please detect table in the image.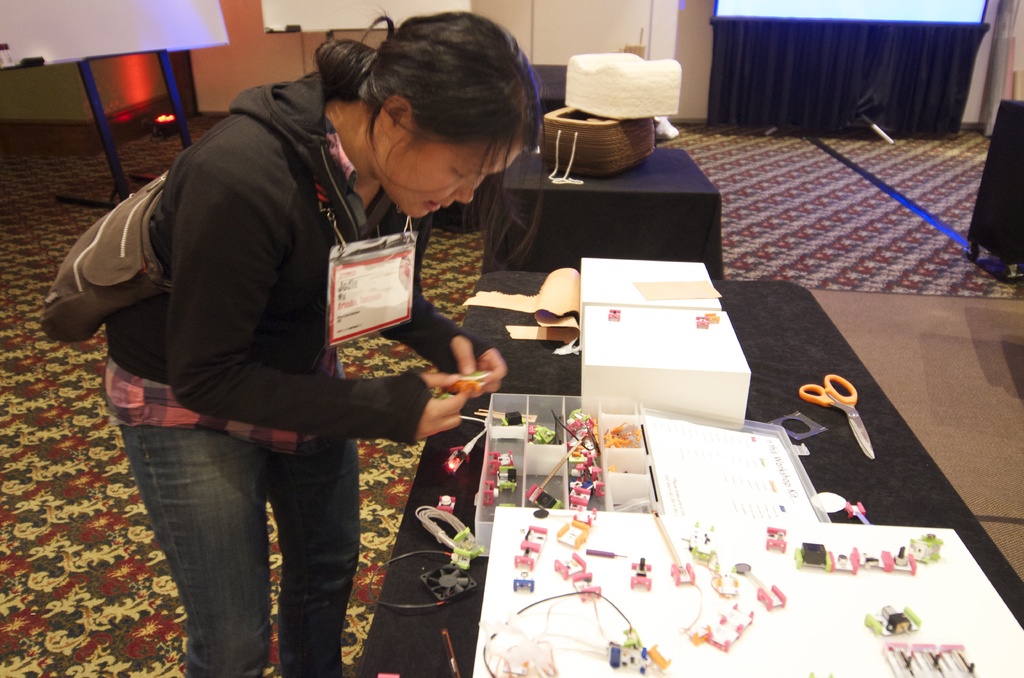
bbox=(347, 292, 1022, 677).
